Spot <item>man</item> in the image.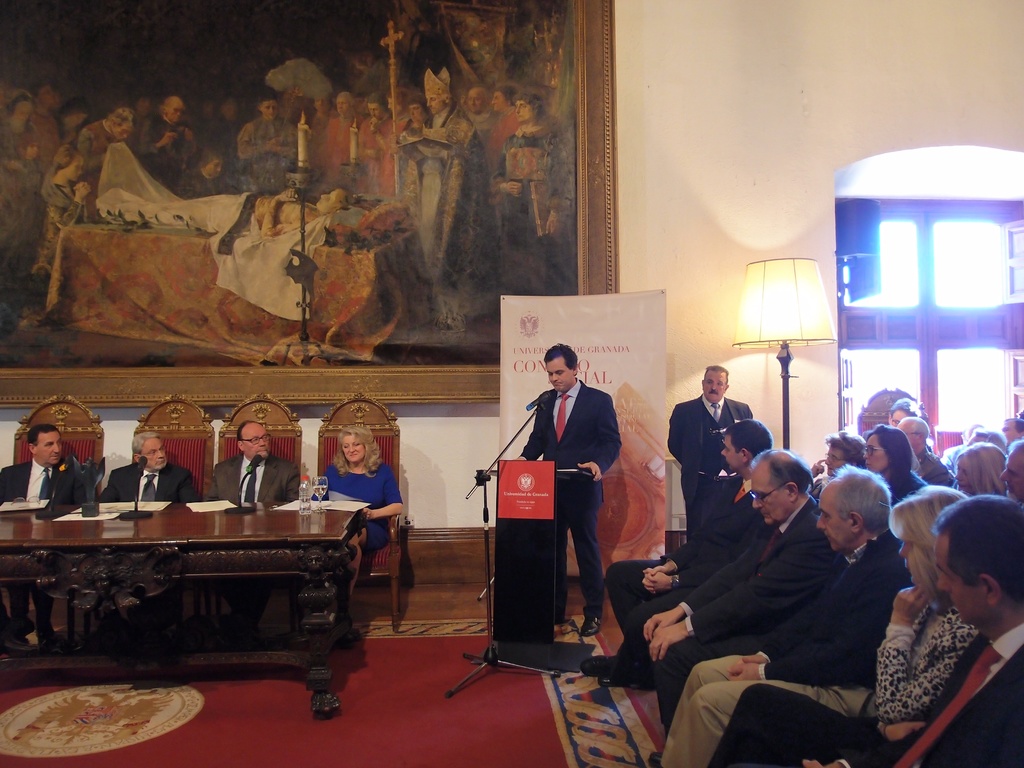
<item>man</item> found at [100, 431, 199, 500].
